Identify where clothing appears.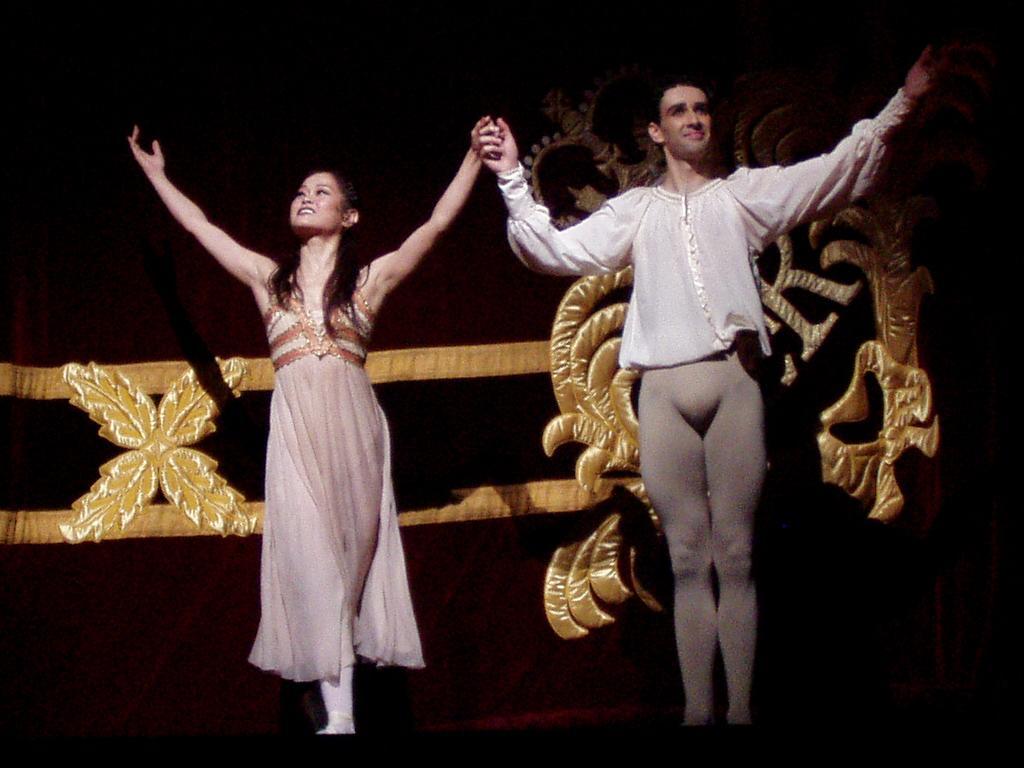
Appears at x1=504, y1=102, x2=907, y2=718.
